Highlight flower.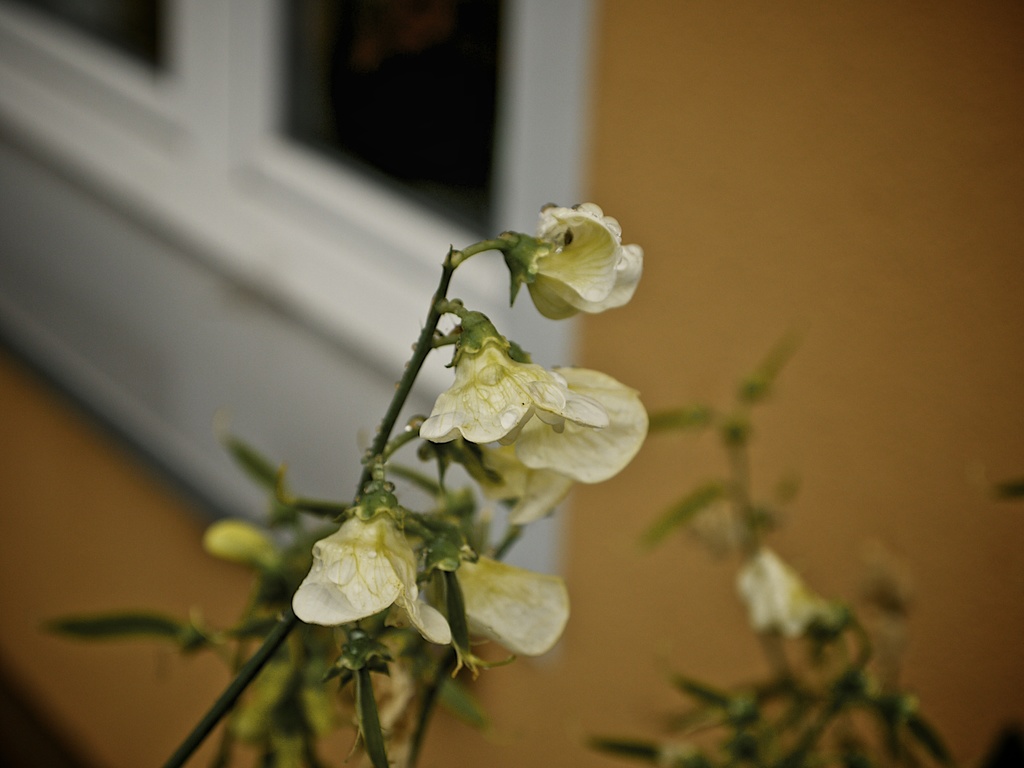
Highlighted region: pyautogui.locateOnScreen(522, 204, 642, 322).
